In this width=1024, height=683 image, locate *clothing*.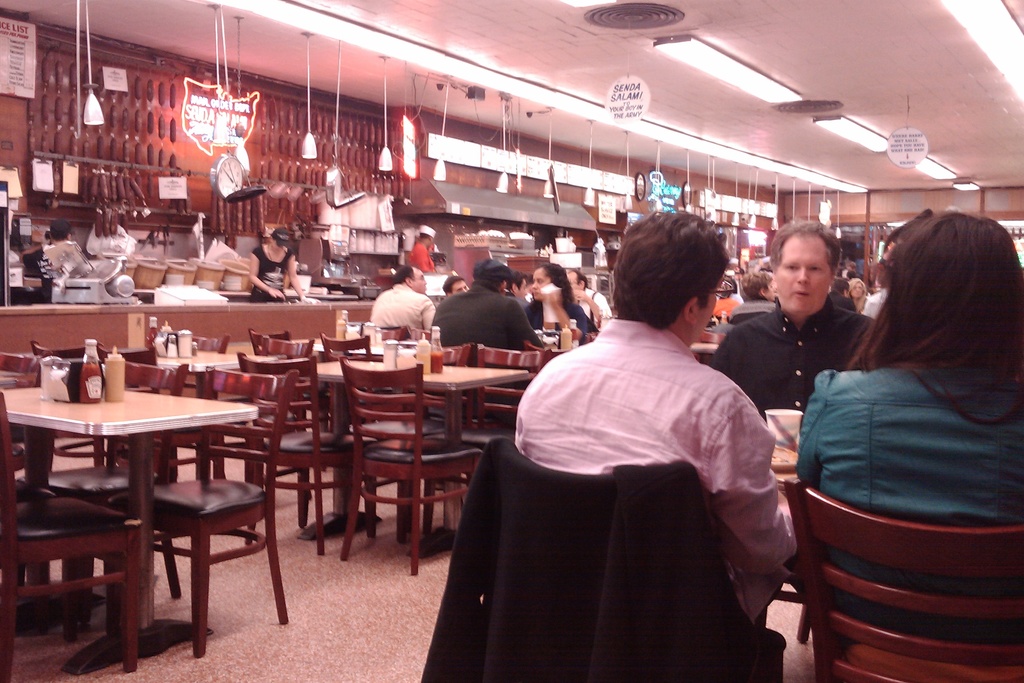
Bounding box: <bbox>689, 299, 879, 431</bbox>.
